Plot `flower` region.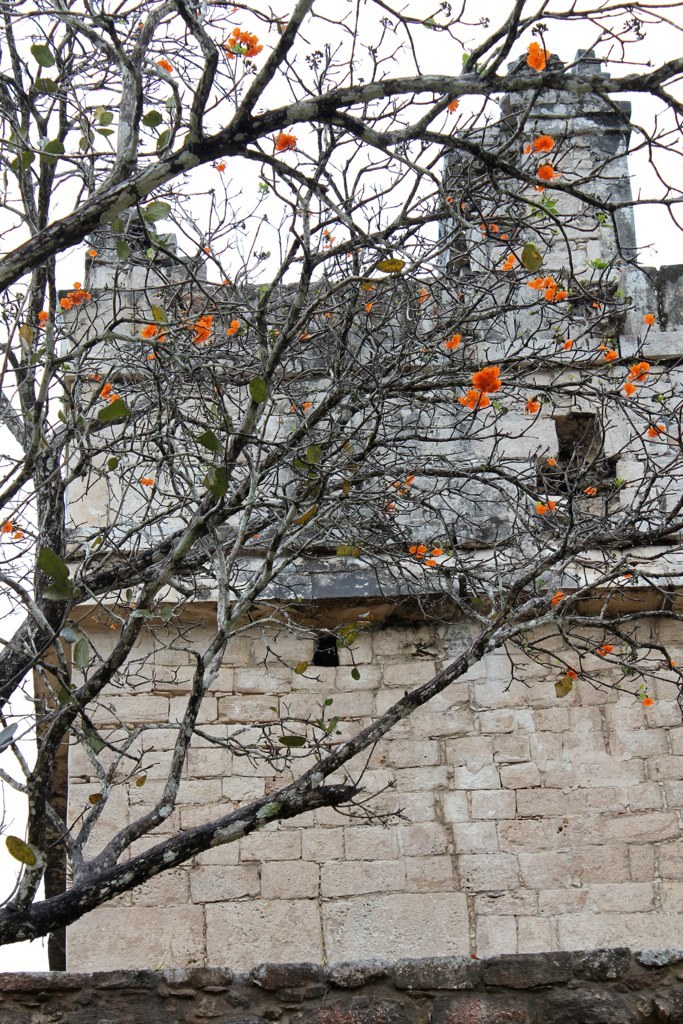
Plotted at <box>564,338,570,346</box>.
